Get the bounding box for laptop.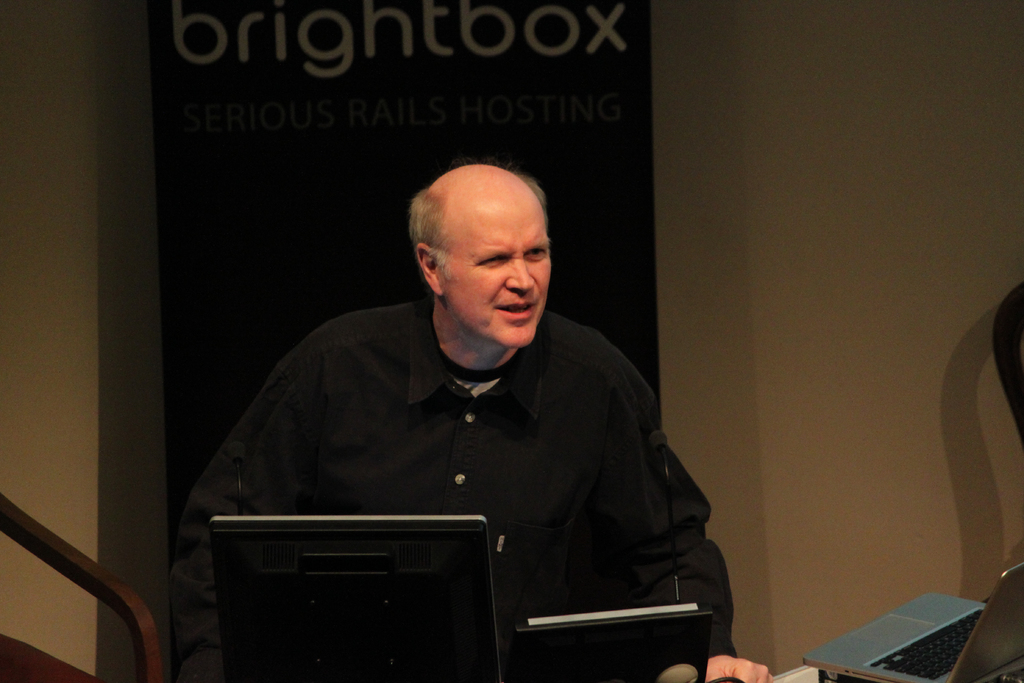
Rect(802, 563, 1023, 682).
